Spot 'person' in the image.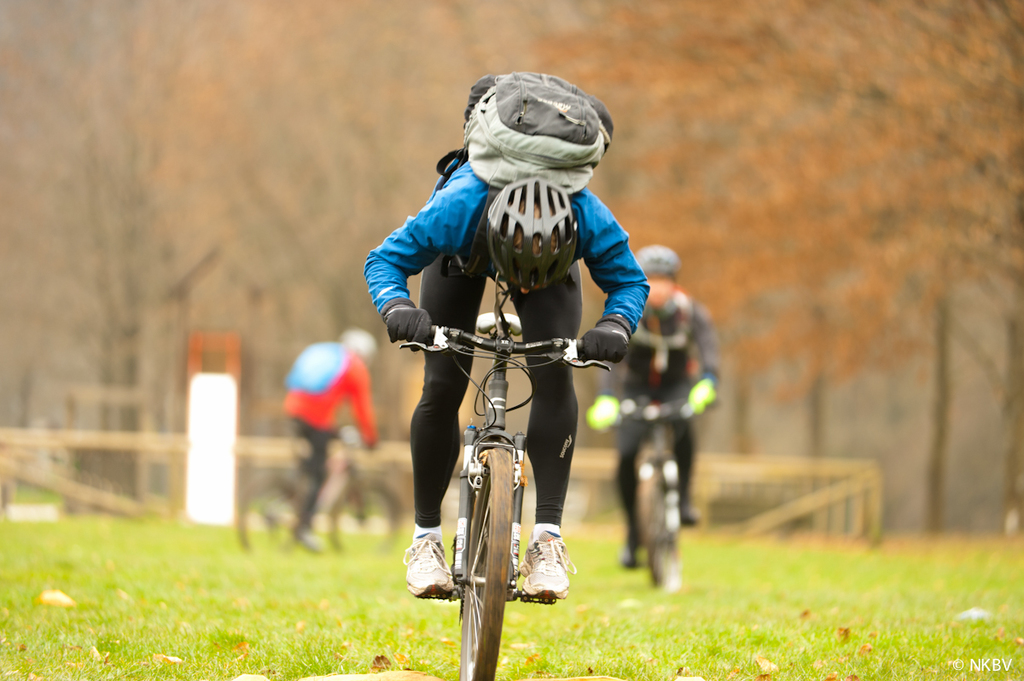
'person' found at <box>282,334,375,546</box>.
